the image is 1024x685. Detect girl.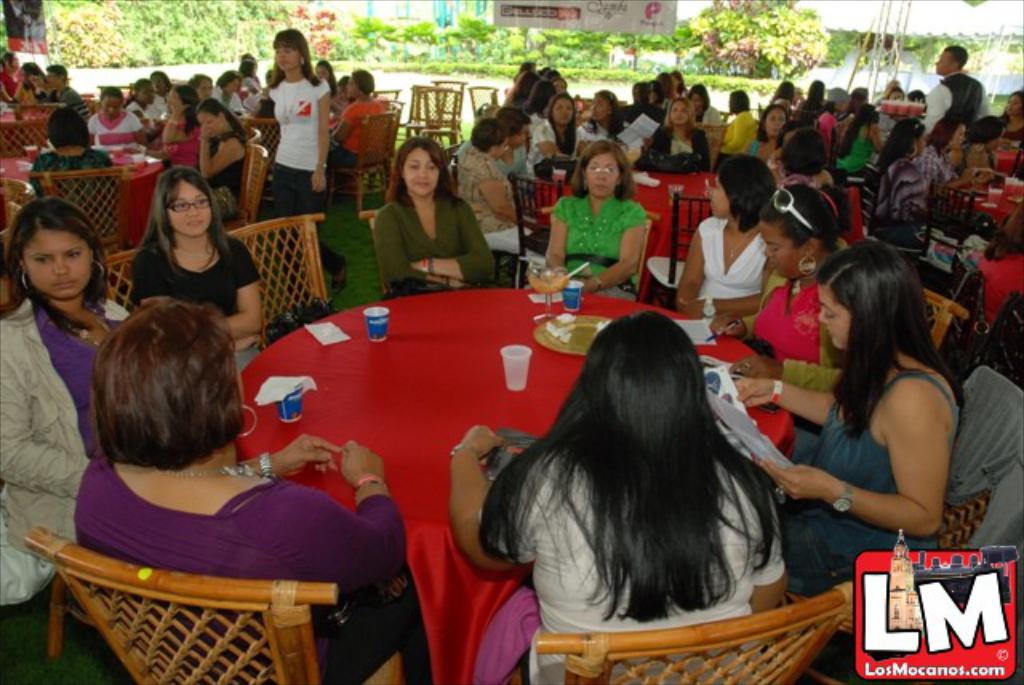
Detection: <bbox>678, 150, 771, 299</bbox>.
